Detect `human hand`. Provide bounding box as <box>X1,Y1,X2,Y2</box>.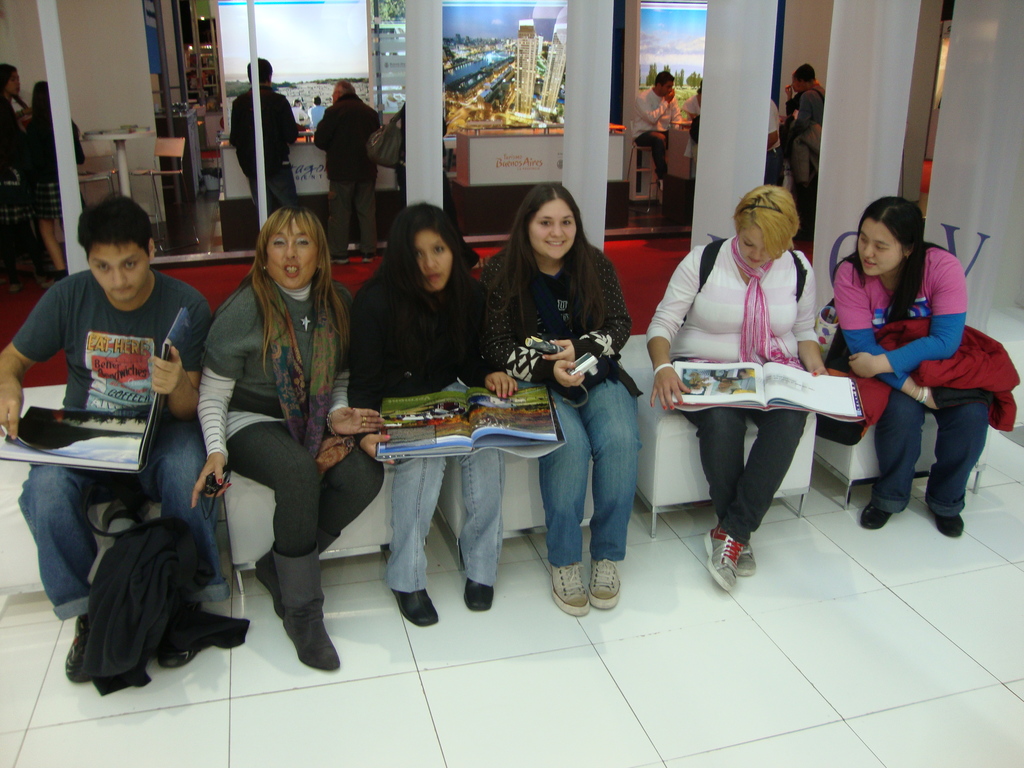
<box>0,376,24,442</box>.
